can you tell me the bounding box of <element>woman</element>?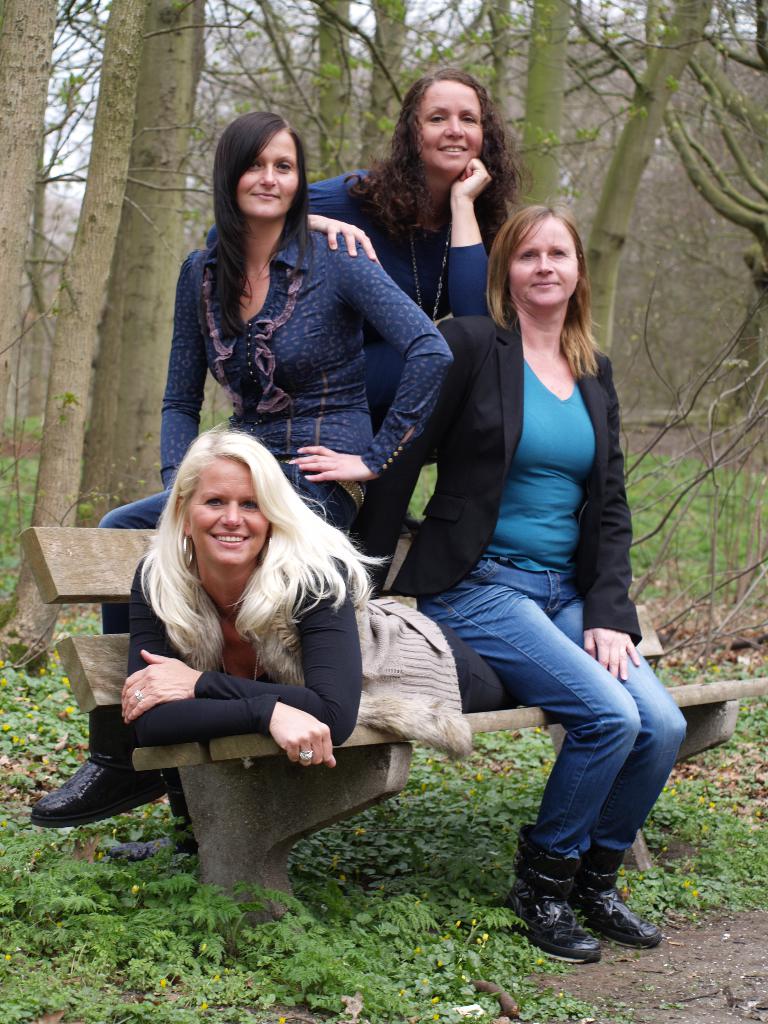
left=107, top=429, right=522, bottom=788.
